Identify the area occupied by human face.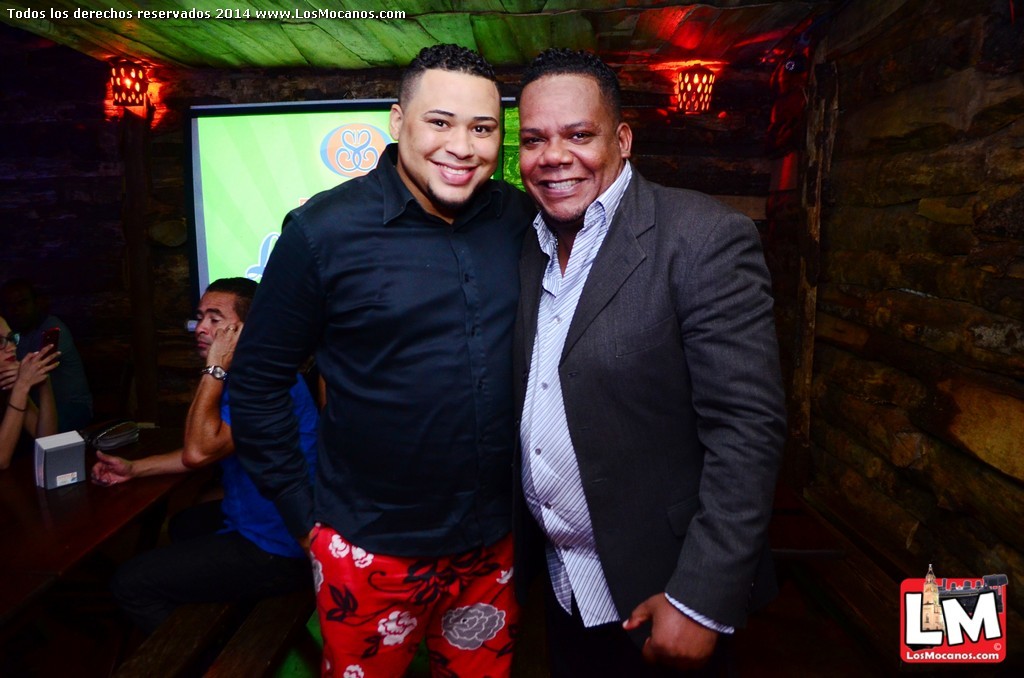
Area: select_region(0, 316, 17, 362).
